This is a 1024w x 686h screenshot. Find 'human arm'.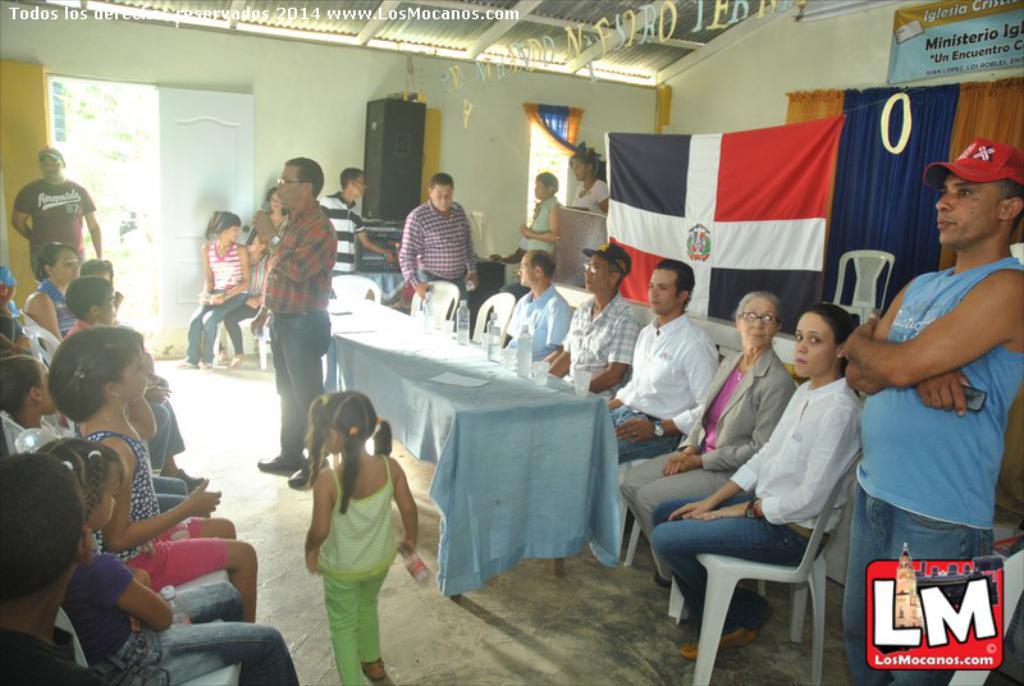
Bounding box: [left=695, top=398, right=865, bottom=529].
